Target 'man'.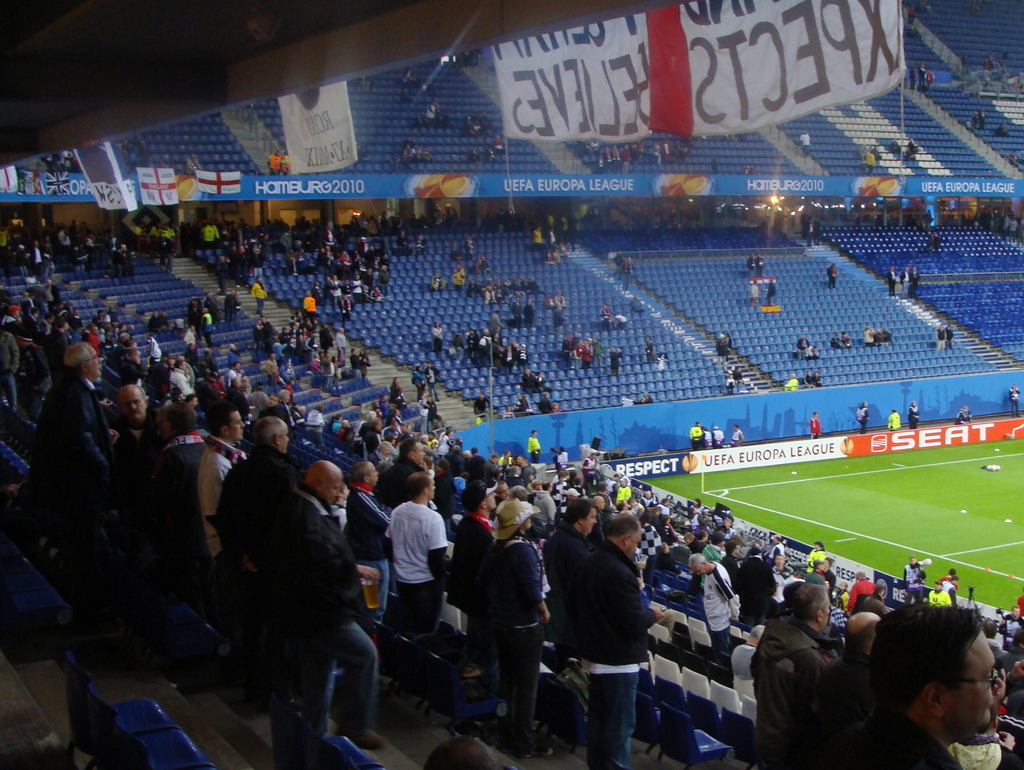
Target region: BBox(143, 397, 220, 627).
